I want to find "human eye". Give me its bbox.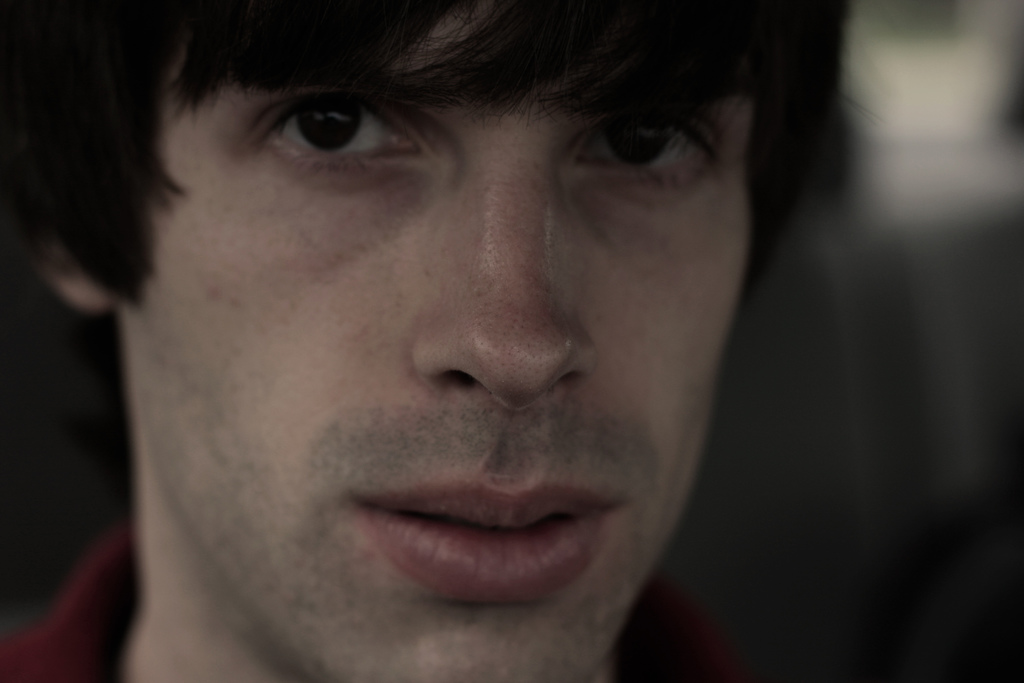
crop(566, 102, 723, 191).
